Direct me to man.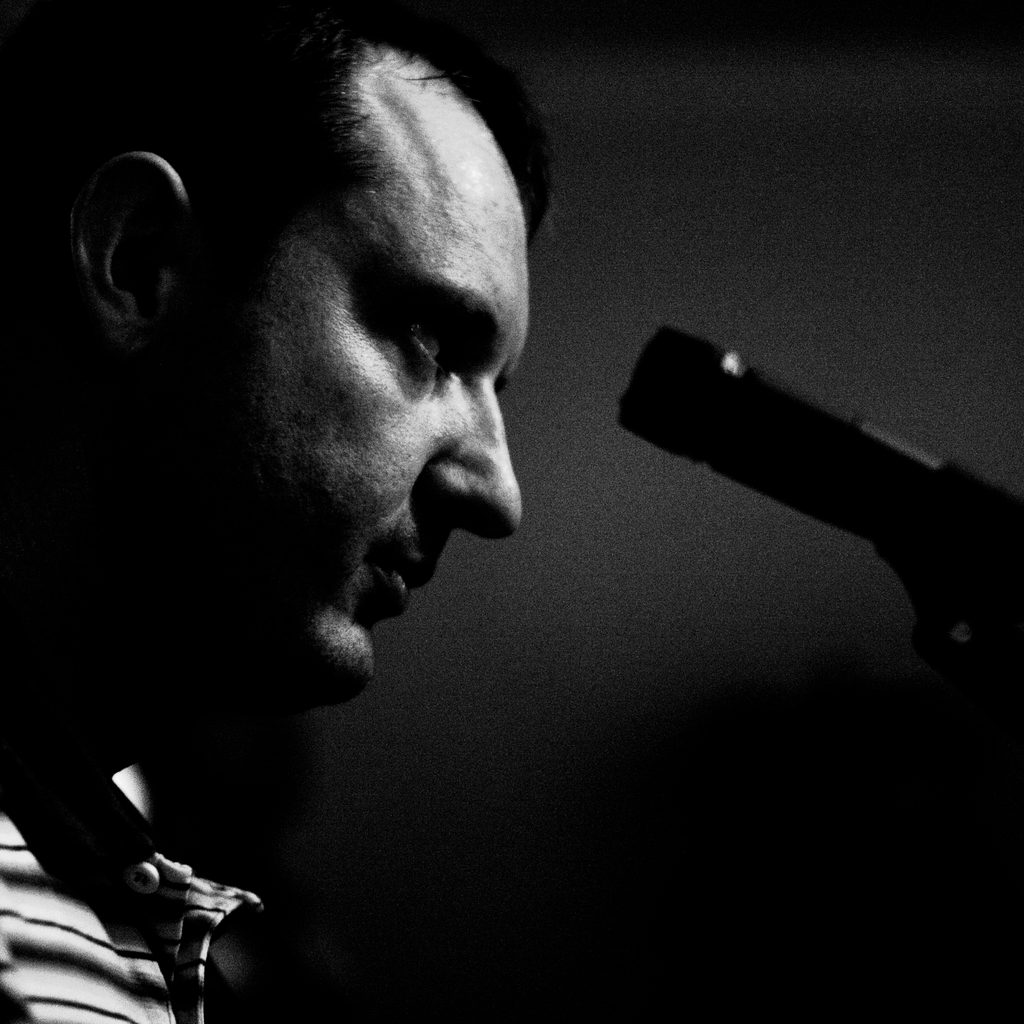
Direction: (x1=4, y1=0, x2=671, y2=1023).
